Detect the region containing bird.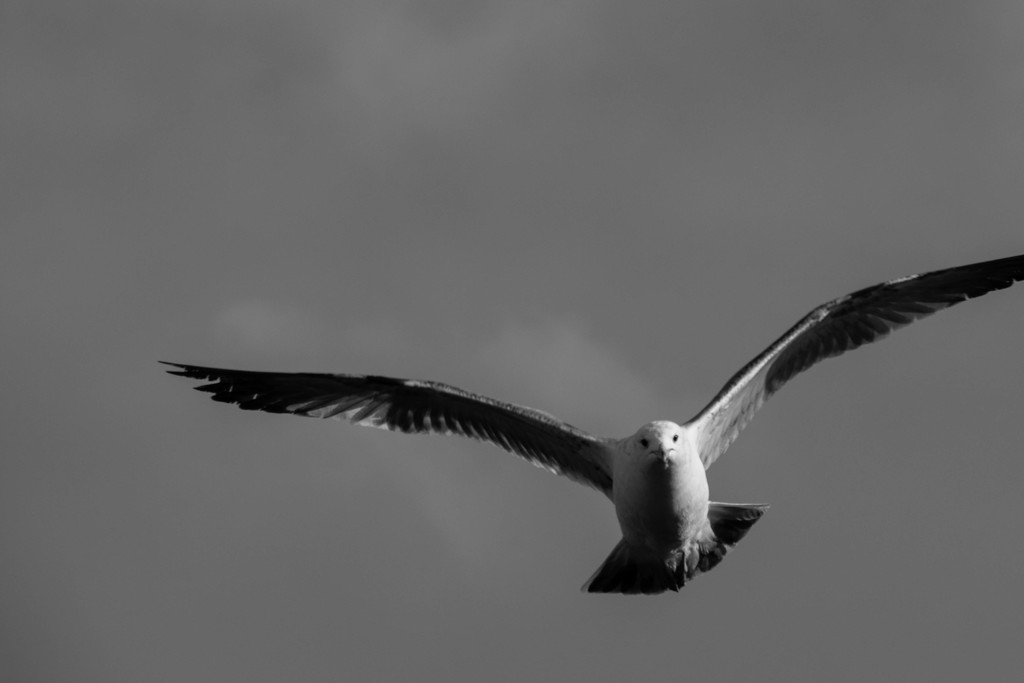
{"left": 156, "top": 267, "right": 973, "bottom": 577}.
